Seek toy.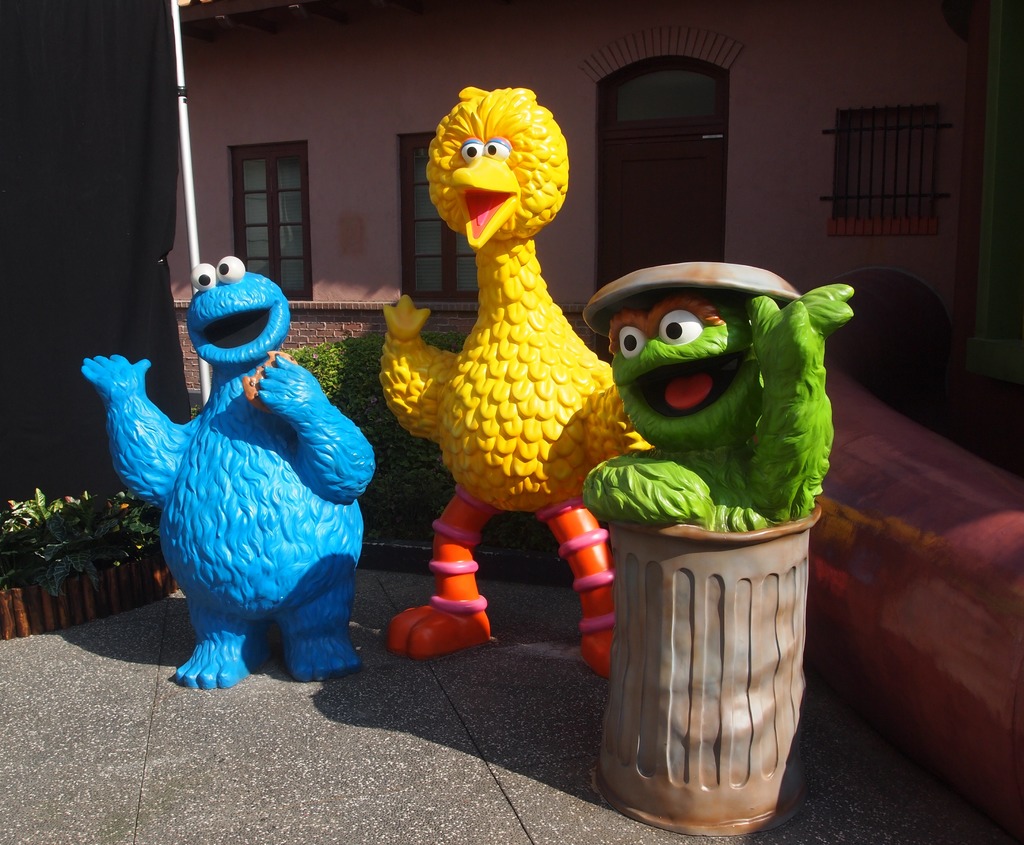
100:242:381:702.
